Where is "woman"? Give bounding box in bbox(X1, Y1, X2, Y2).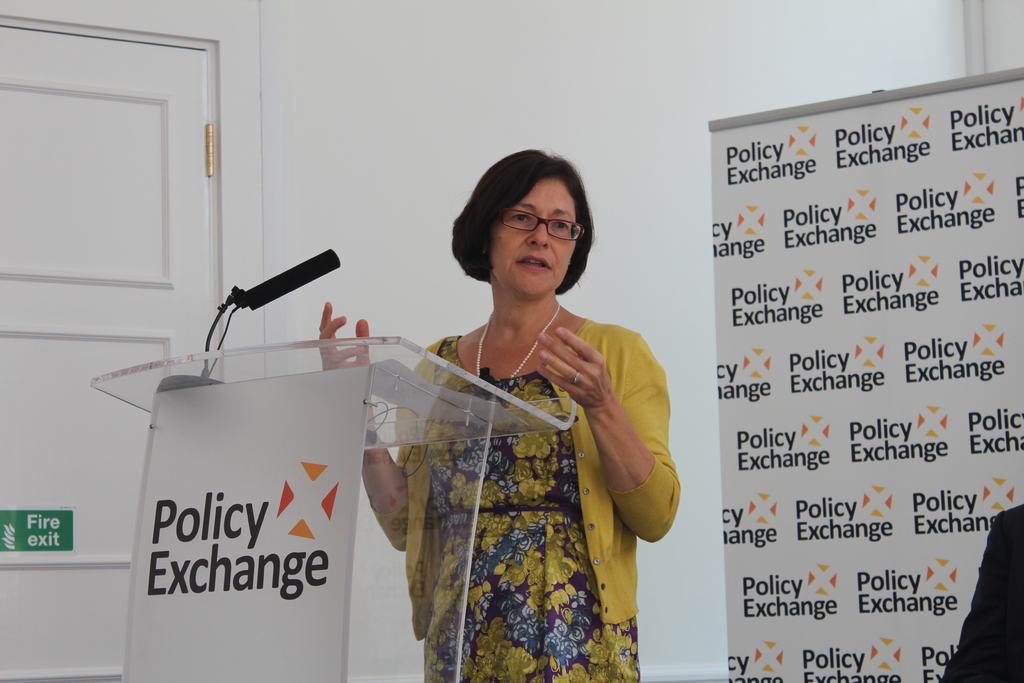
bbox(321, 150, 679, 682).
